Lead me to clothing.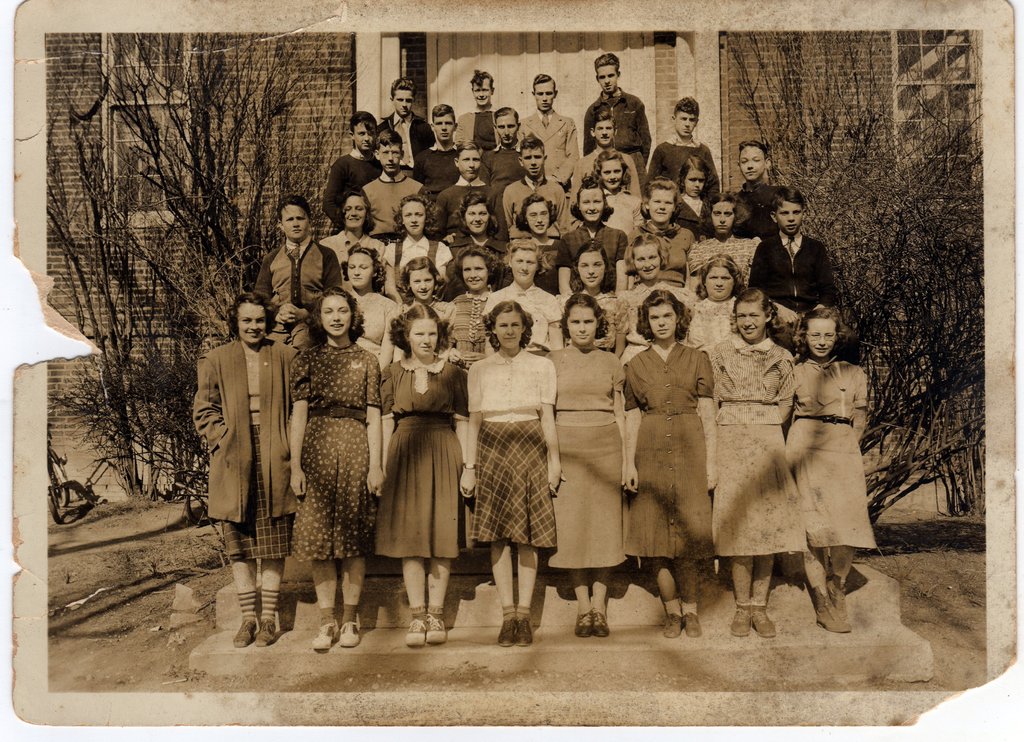
Lead to [x1=378, y1=349, x2=467, y2=563].
